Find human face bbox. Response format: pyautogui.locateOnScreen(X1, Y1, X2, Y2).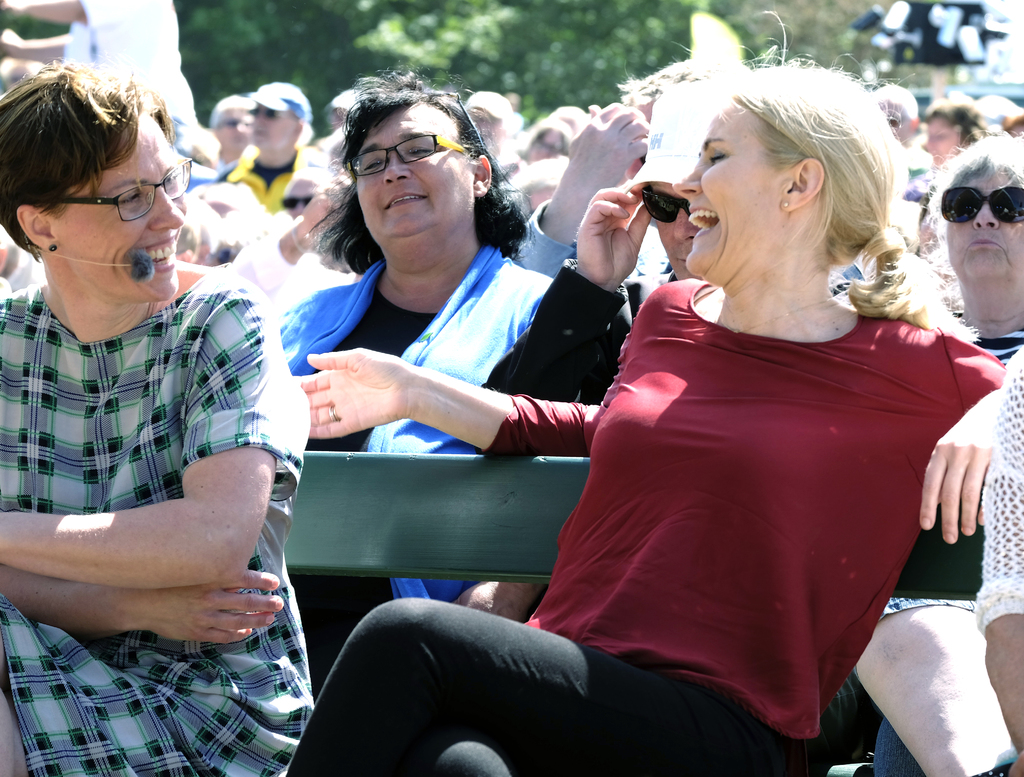
pyautogui.locateOnScreen(942, 166, 1022, 273).
